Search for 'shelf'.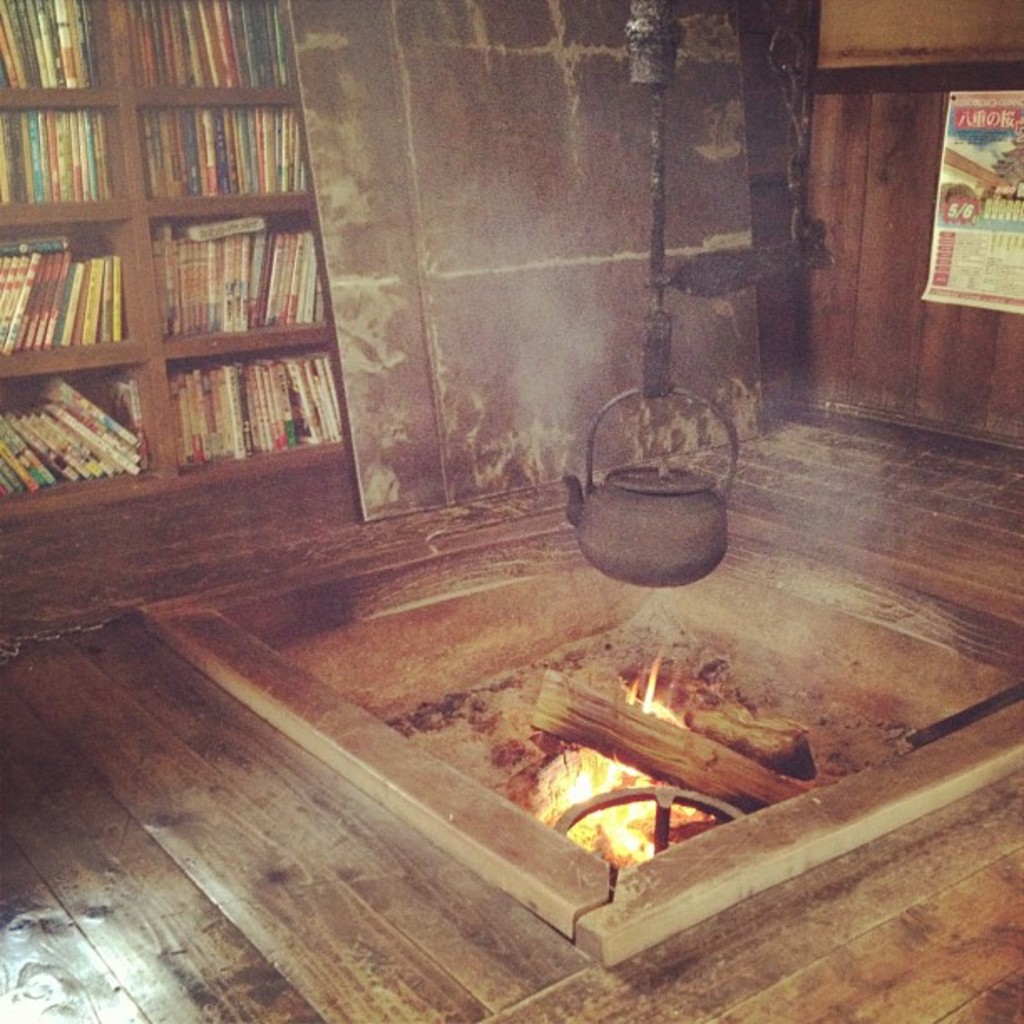
Found at left=0, top=107, right=127, bottom=206.
